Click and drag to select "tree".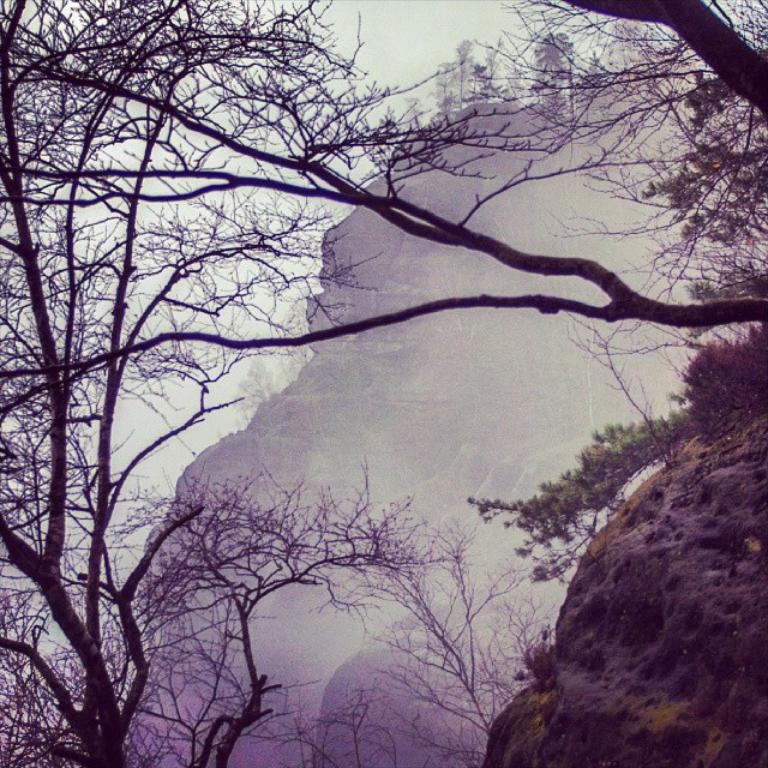
Selection: detection(498, 24, 580, 161).
